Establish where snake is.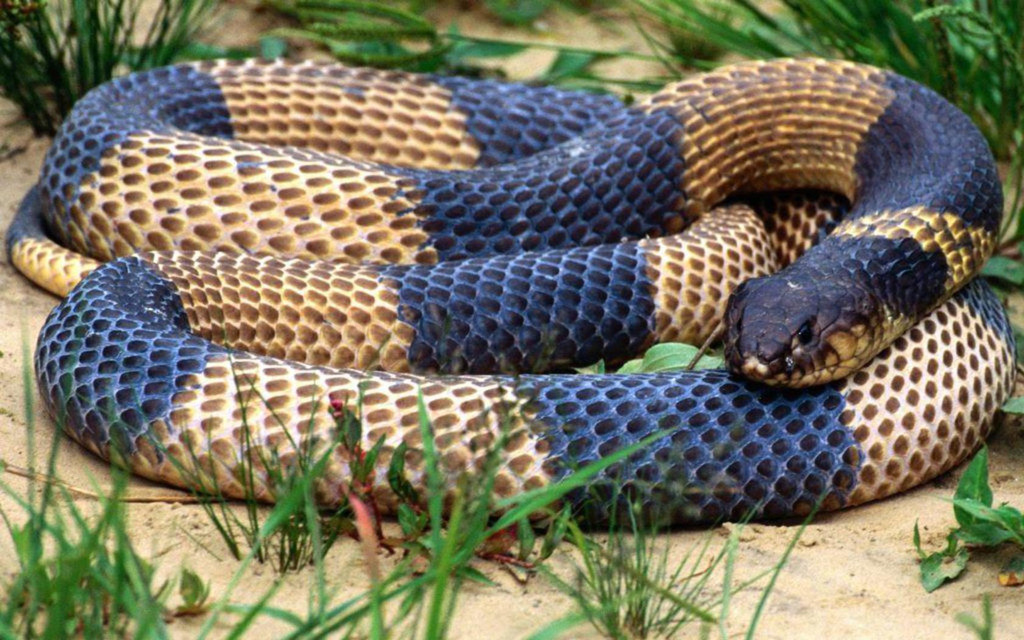
Established at (x1=10, y1=55, x2=1016, y2=530).
